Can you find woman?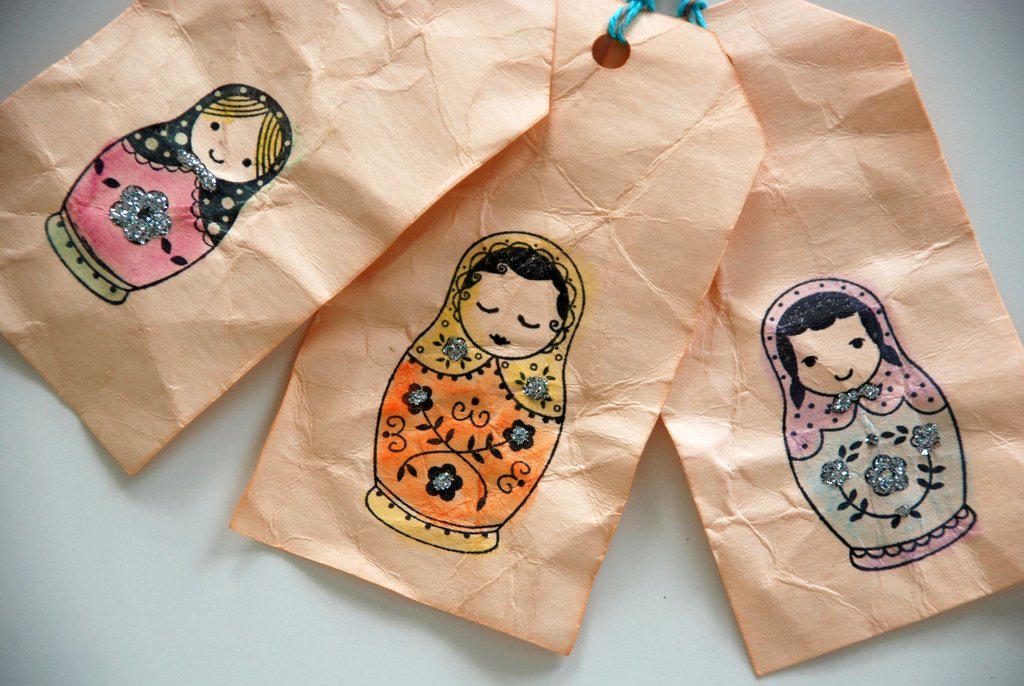
Yes, bounding box: [x1=754, y1=273, x2=971, y2=554].
